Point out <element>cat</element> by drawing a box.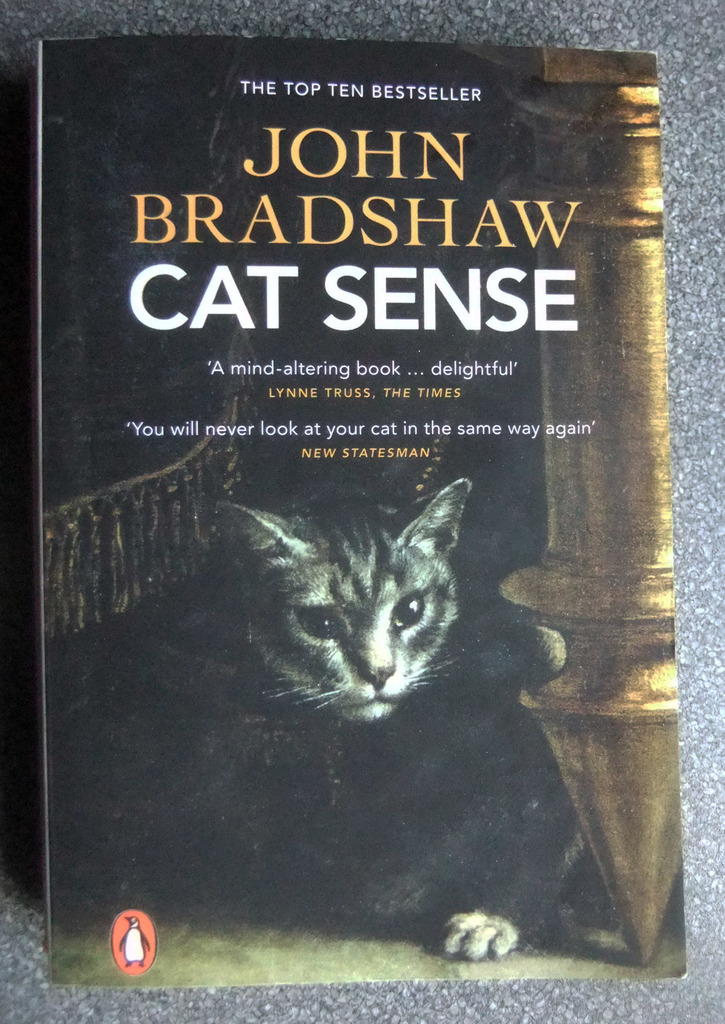
box=[42, 475, 589, 959].
